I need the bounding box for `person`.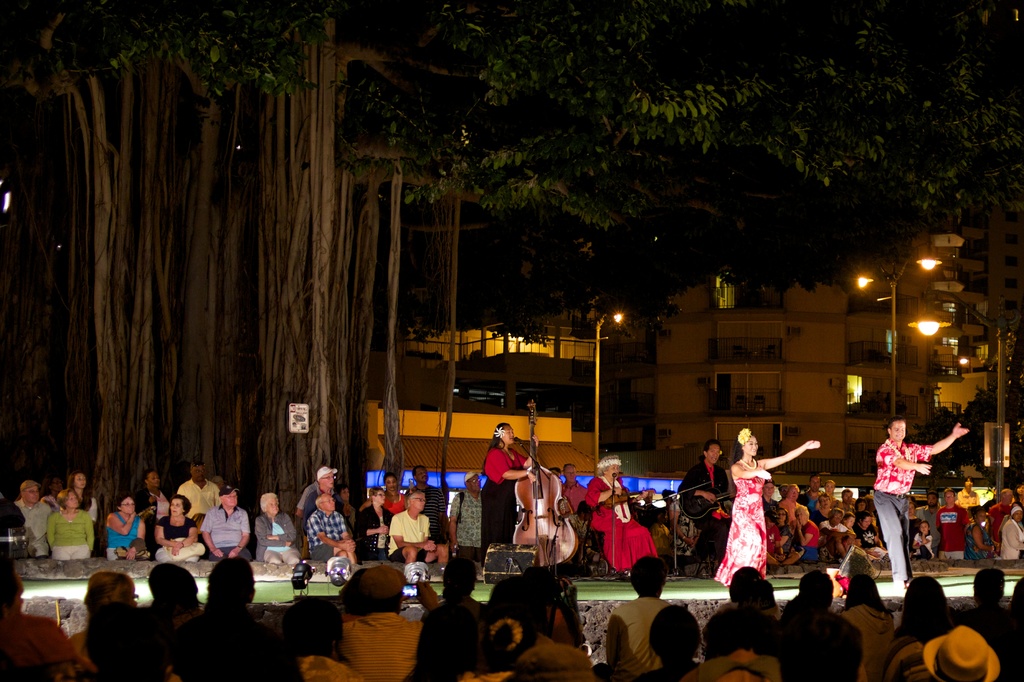
Here it is: crop(357, 472, 404, 514).
